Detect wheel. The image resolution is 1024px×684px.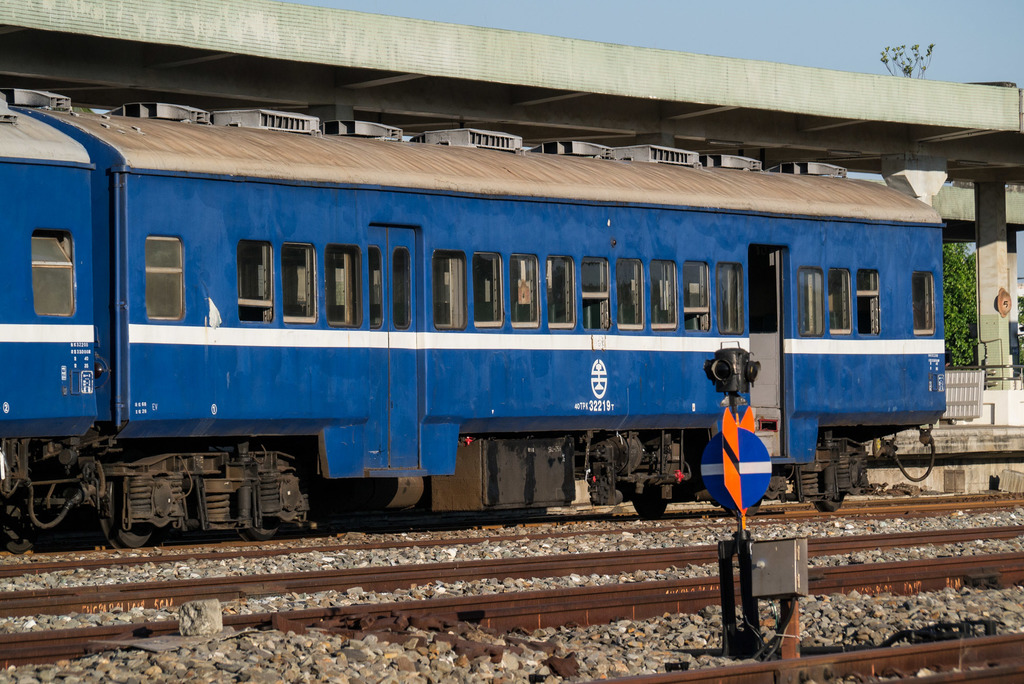
Rect(817, 493, 844, 516).
